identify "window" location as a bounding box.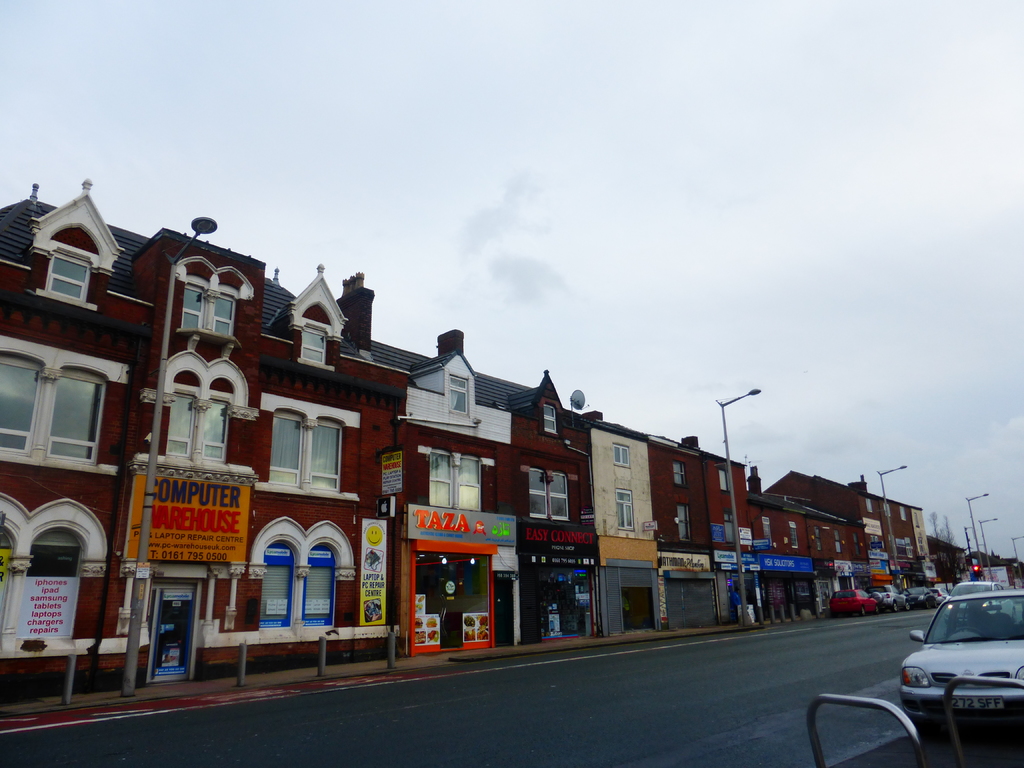
[255, 397, 366, 501].
